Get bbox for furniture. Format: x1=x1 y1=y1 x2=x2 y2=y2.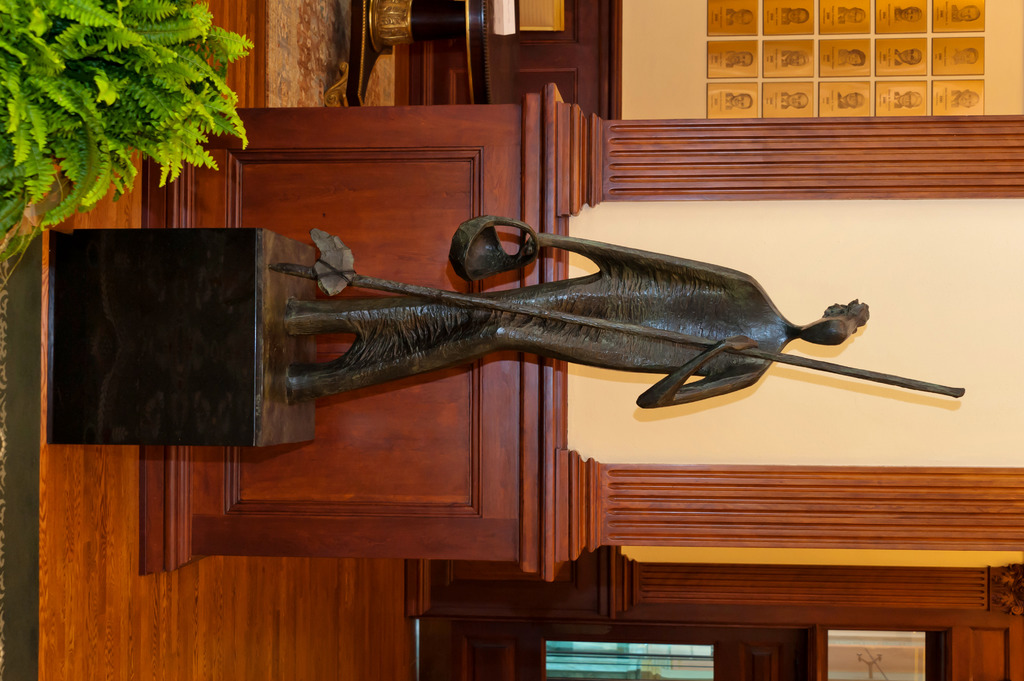
x1=339 y1=0 x2=520 y2=104.
